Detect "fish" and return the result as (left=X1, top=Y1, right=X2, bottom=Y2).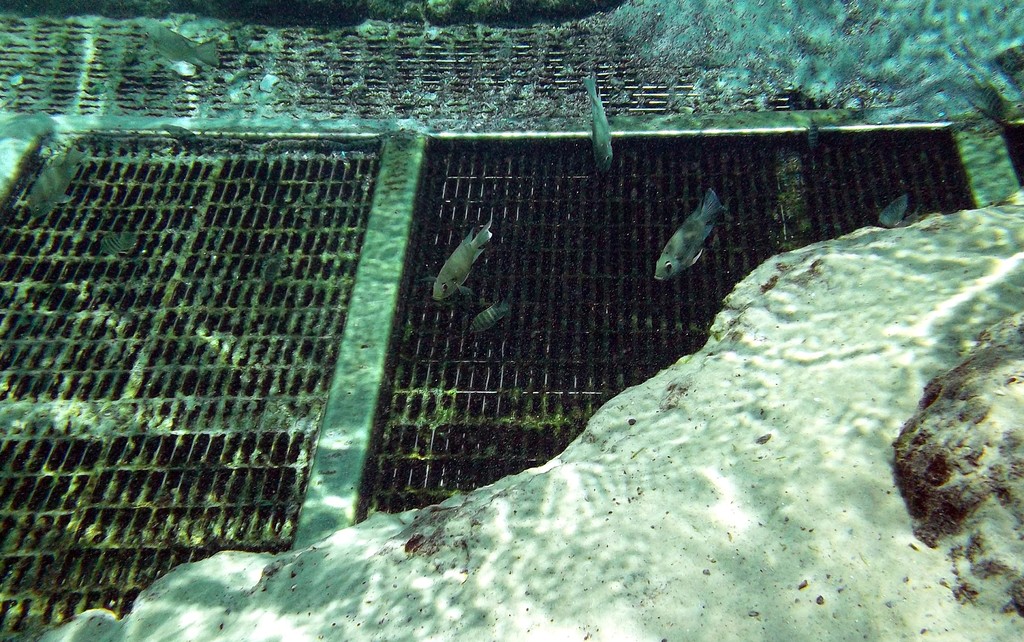
(left=424, top=213, right=498, bottom=298).
